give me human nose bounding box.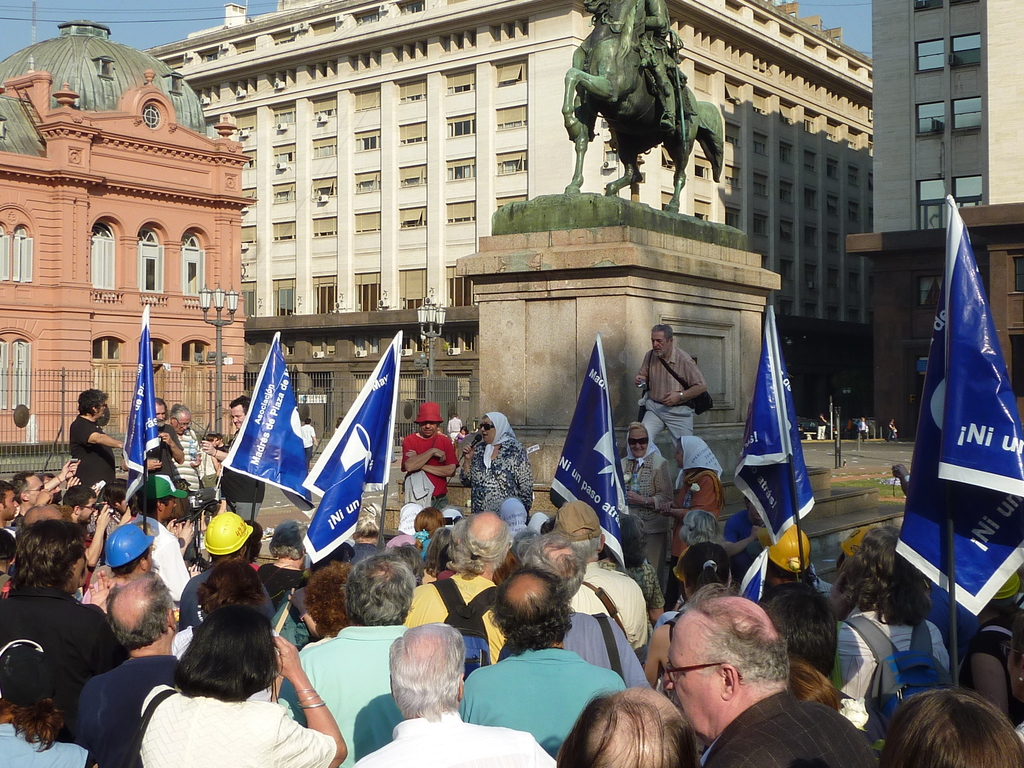
l=228, t=417, r=235, b=424.
